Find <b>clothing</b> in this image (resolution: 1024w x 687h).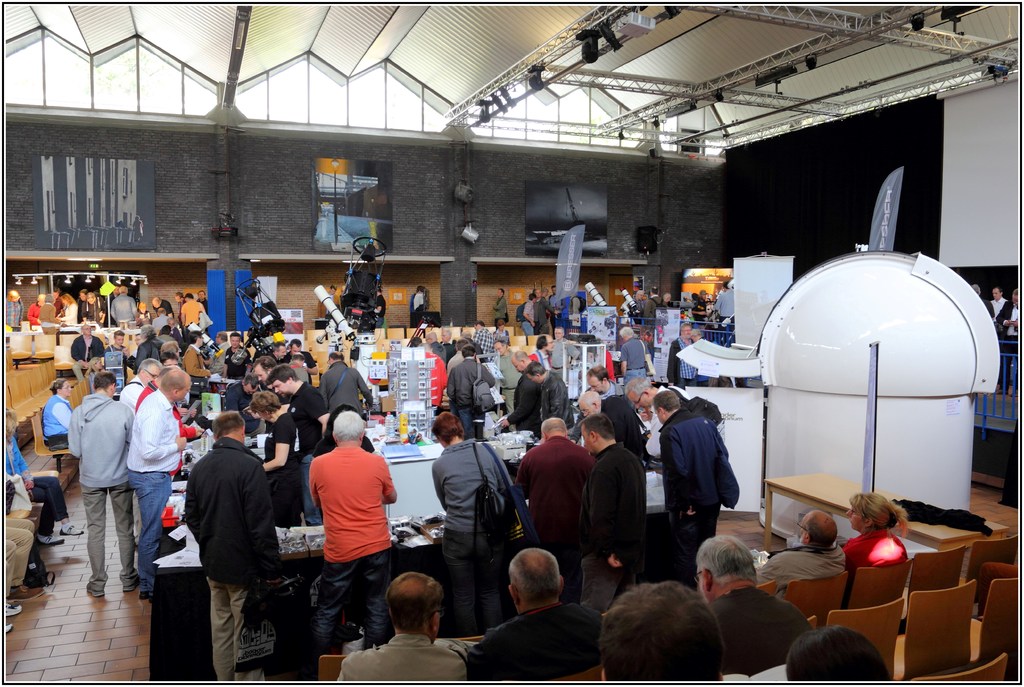
[x1=297, y1=422, x2=396, y2=631].
